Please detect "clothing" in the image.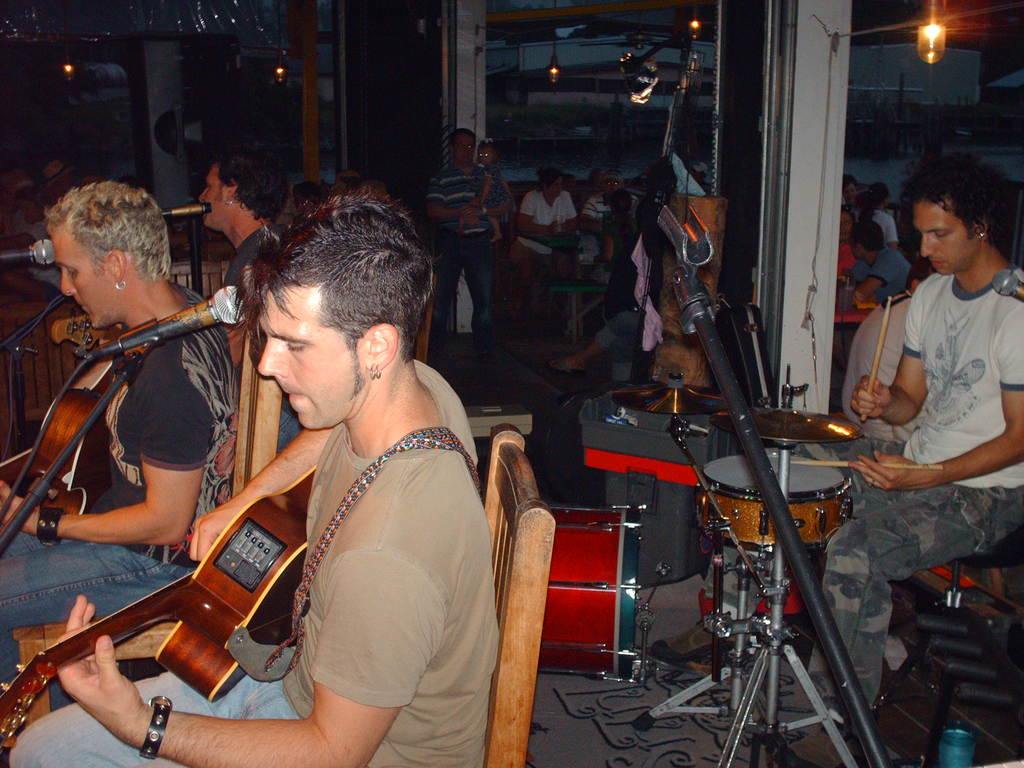
x1=695 y1=262 x2=1023 y2=721.
